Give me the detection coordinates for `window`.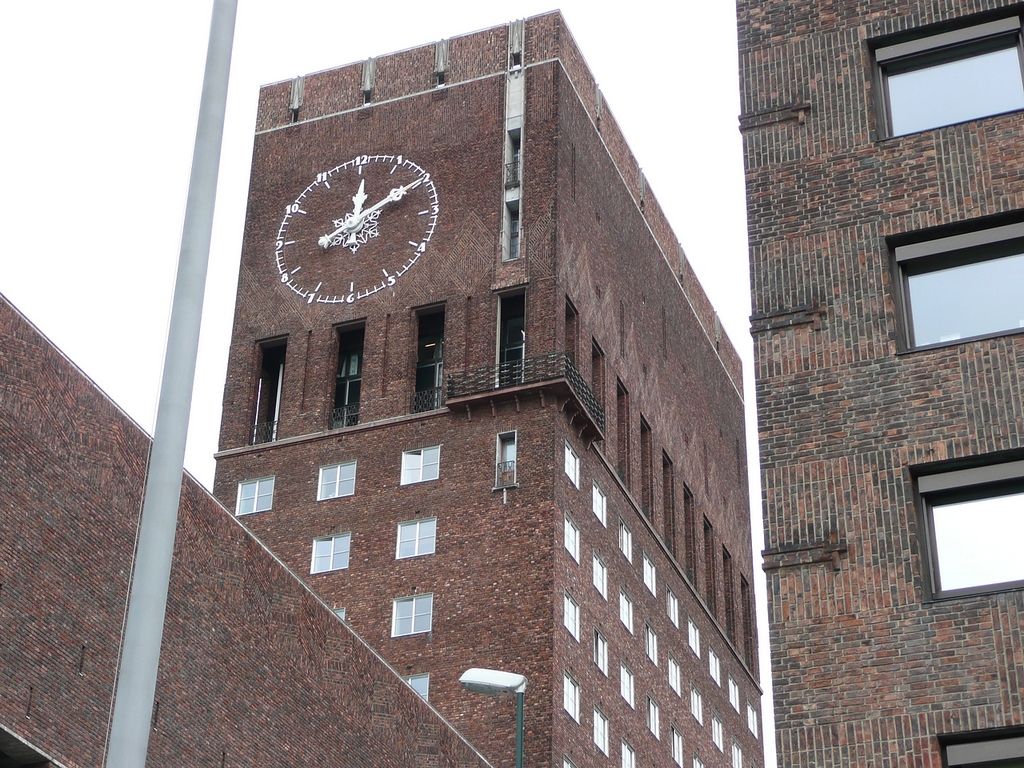
(x1=410, y1=300, x2=446, y2=412).
